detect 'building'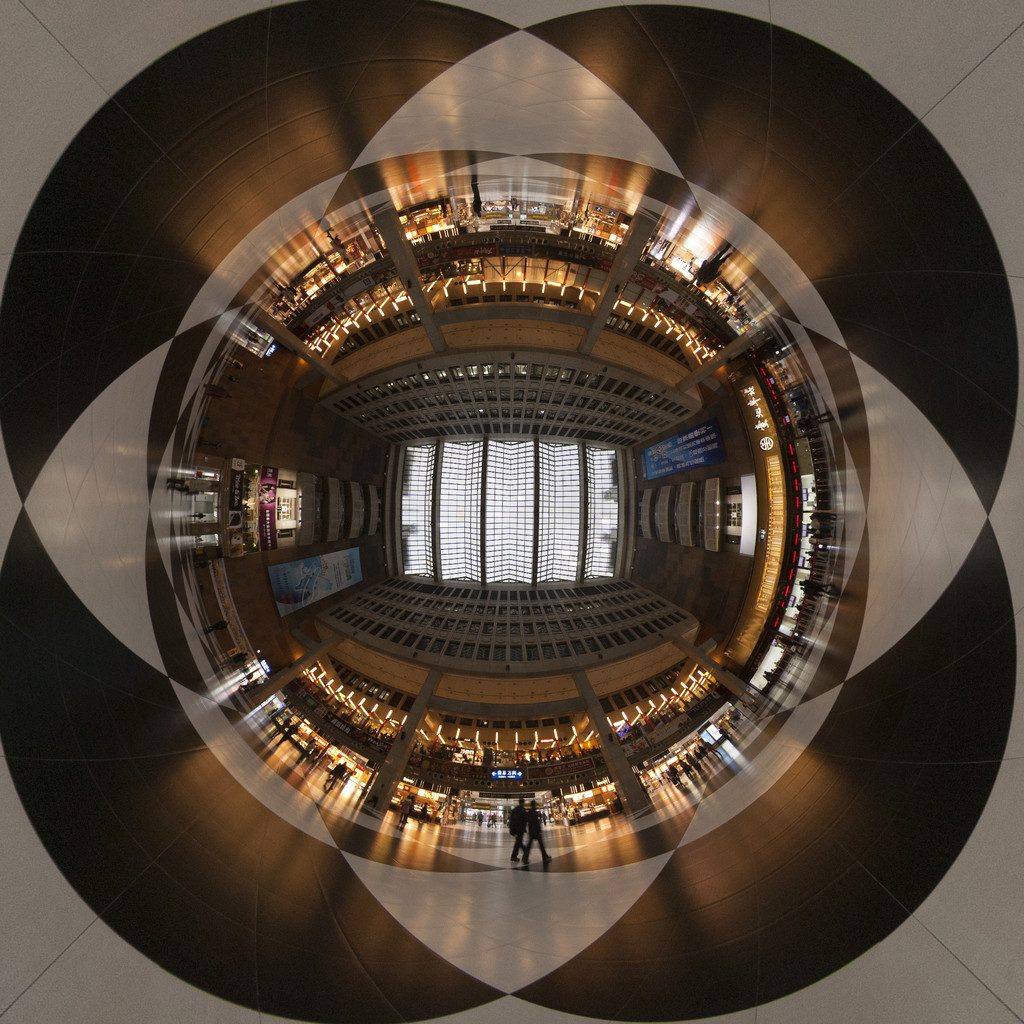
BBox(0, 0, 1023, 1023)
